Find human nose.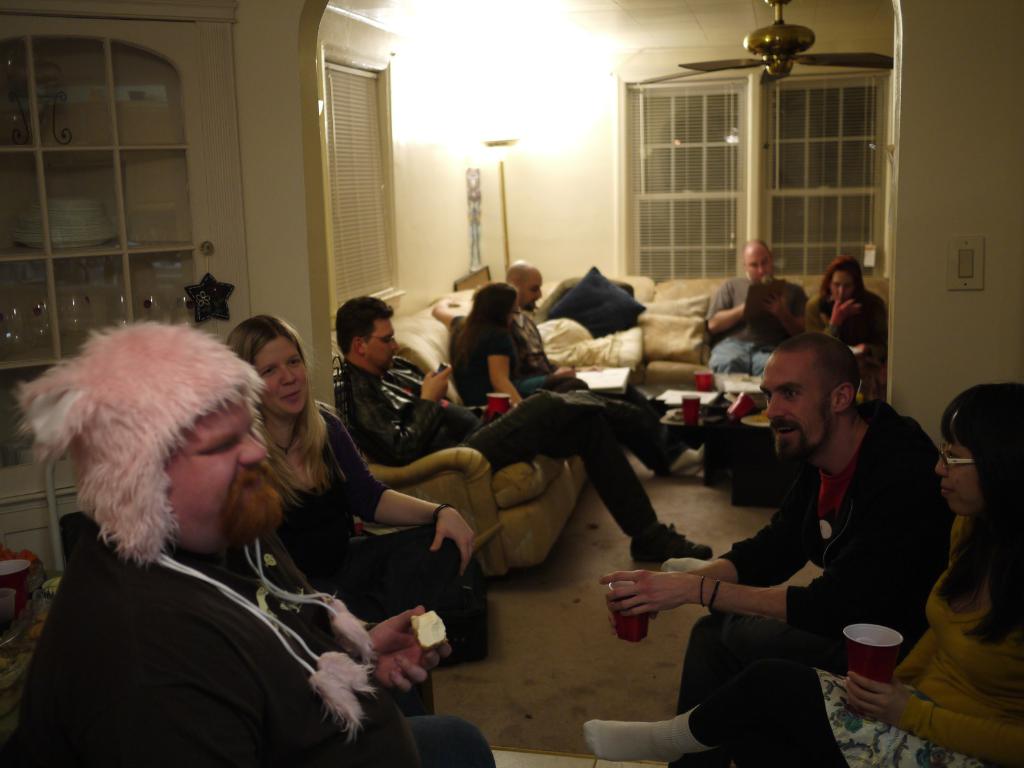
crop(758, 266, 764, 275).
